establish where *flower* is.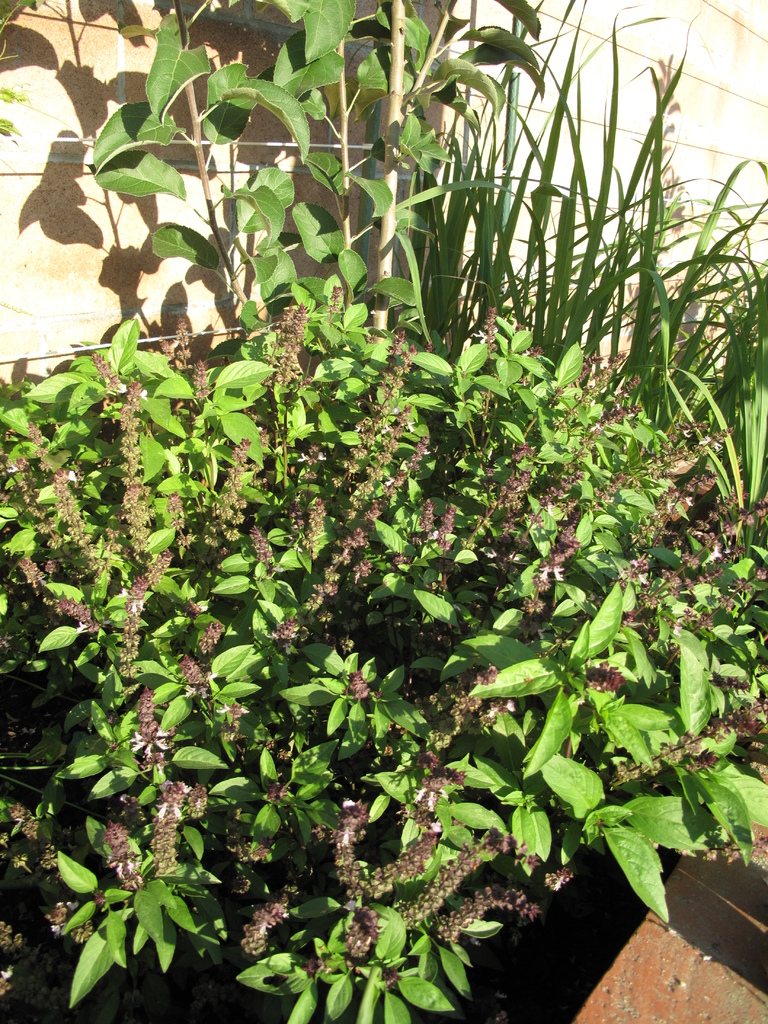
Established at Rect(702, 538, 726, 566).
